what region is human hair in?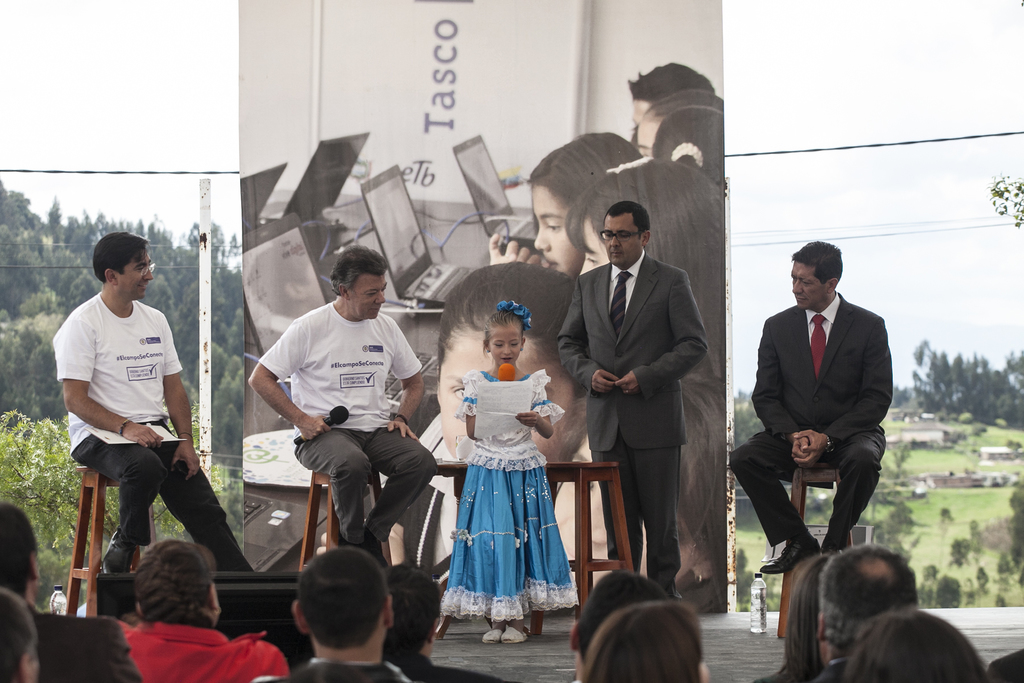
left=285, top=561, right=390, bottom=661.
